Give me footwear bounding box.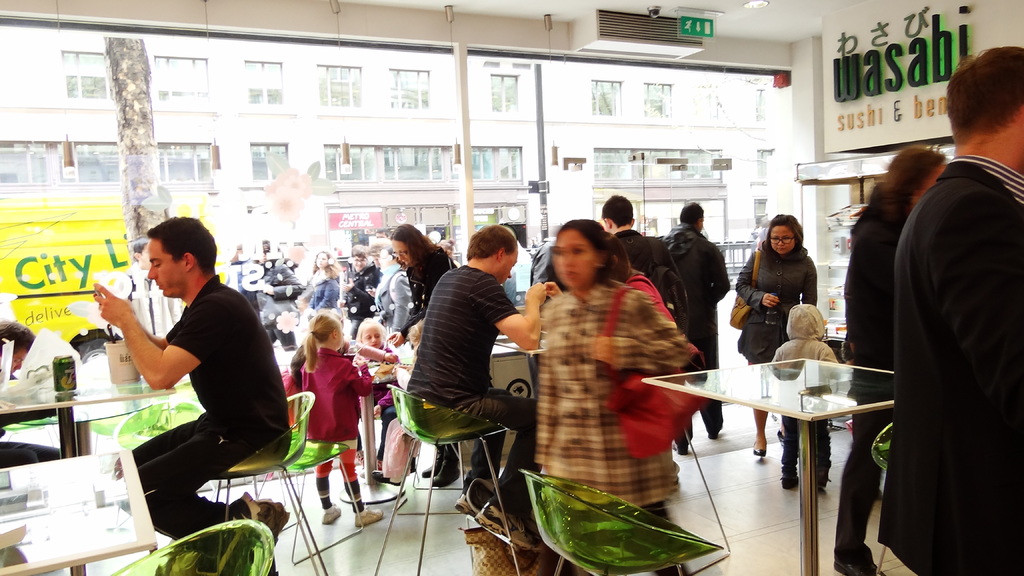
pyautogui.locateOnScreen(218, 492, 255, 575).
